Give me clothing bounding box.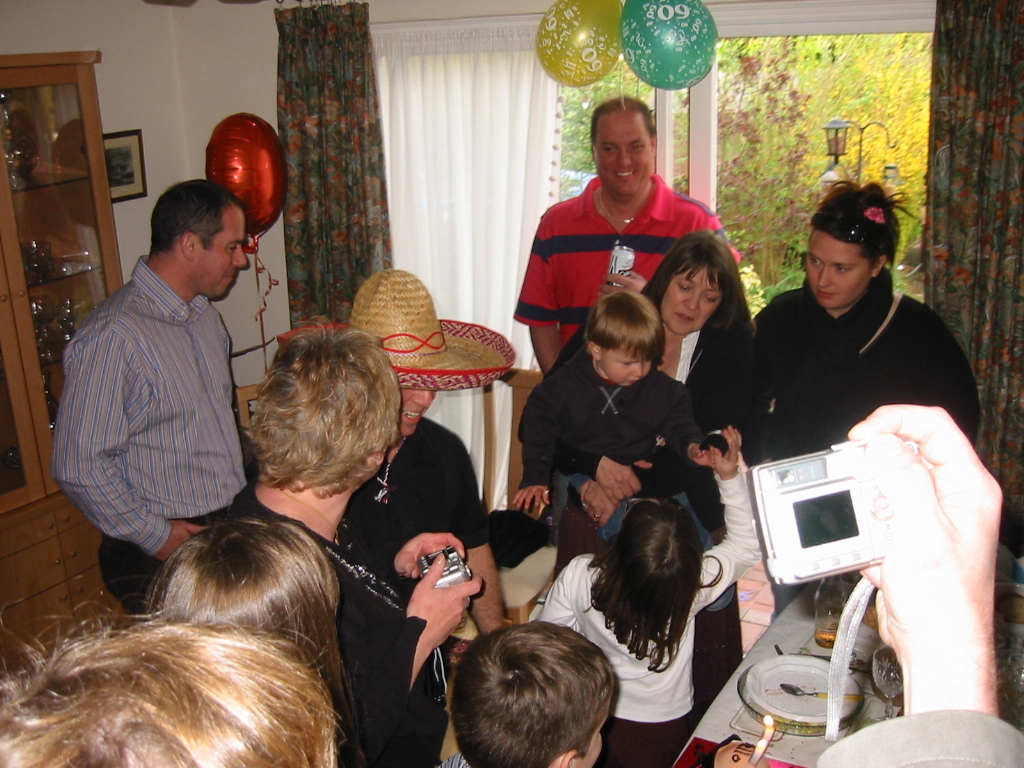
(x1=747, y1=257, x2=974, y2=457).
